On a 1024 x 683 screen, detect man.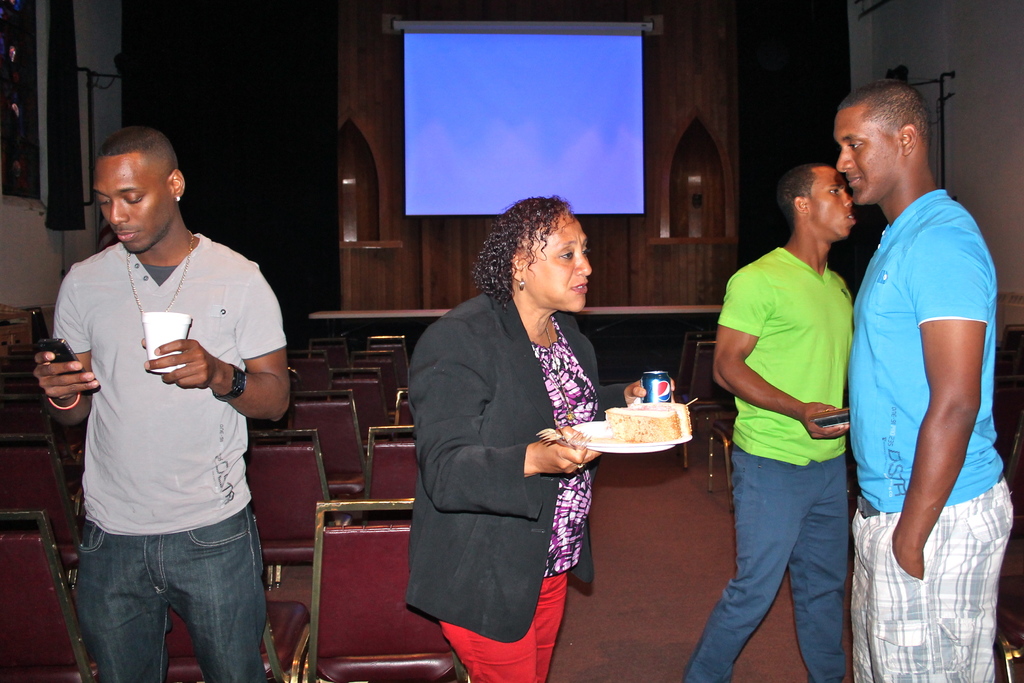
crop(675, 163, 854, 682).
